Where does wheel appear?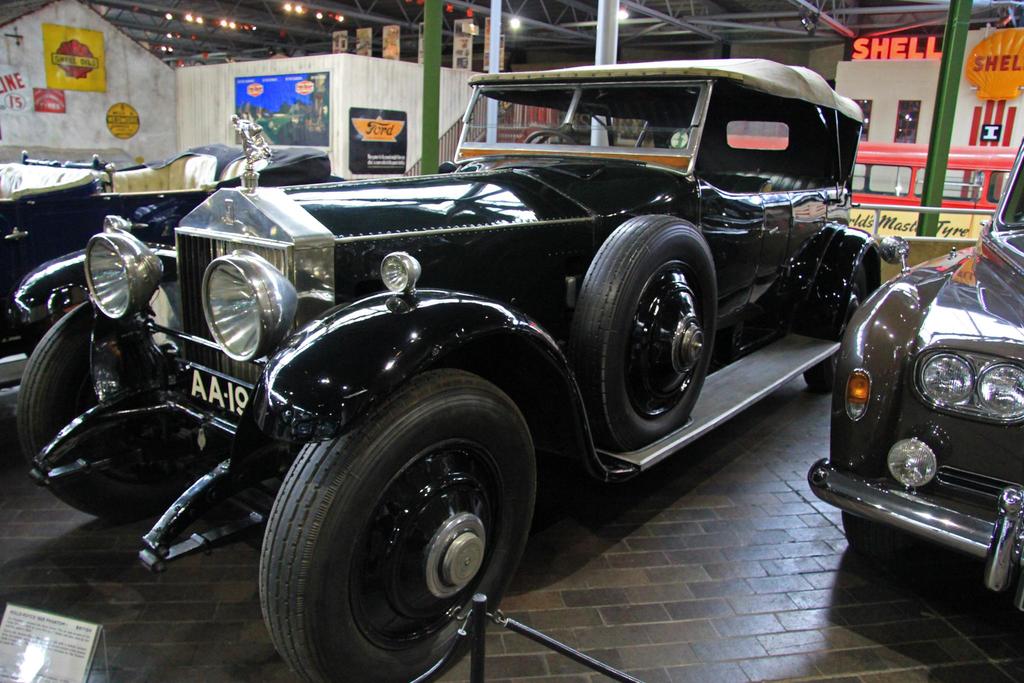
Appears at pyautogui.locateOnScreen(586, 198, 735, 443).
